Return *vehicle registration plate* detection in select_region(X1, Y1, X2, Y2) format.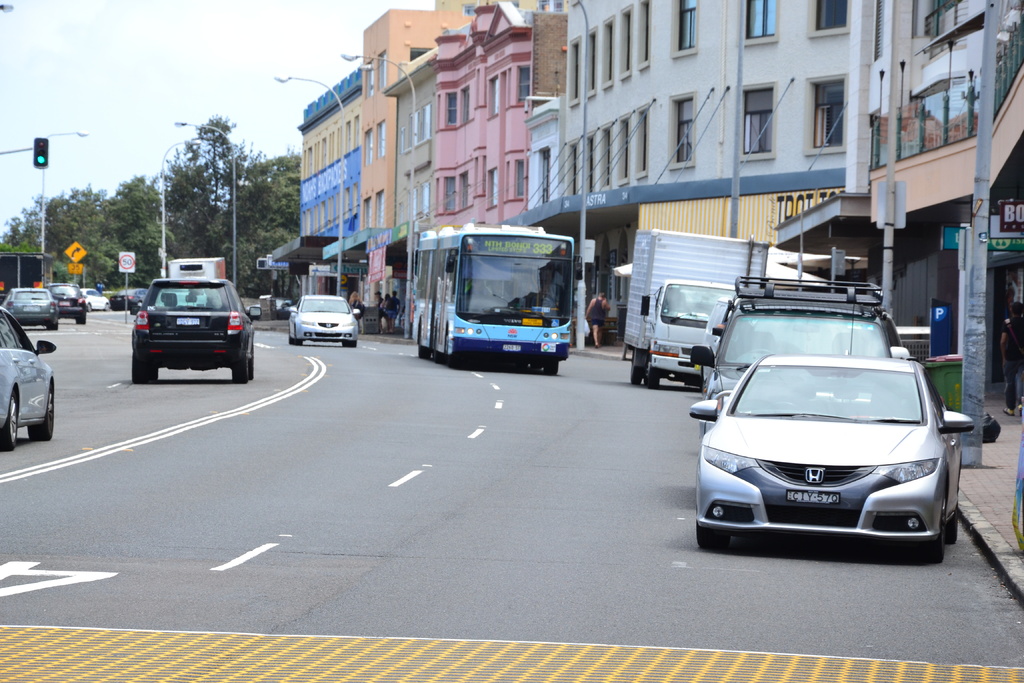
select_region(788, 492, 838, 504).
